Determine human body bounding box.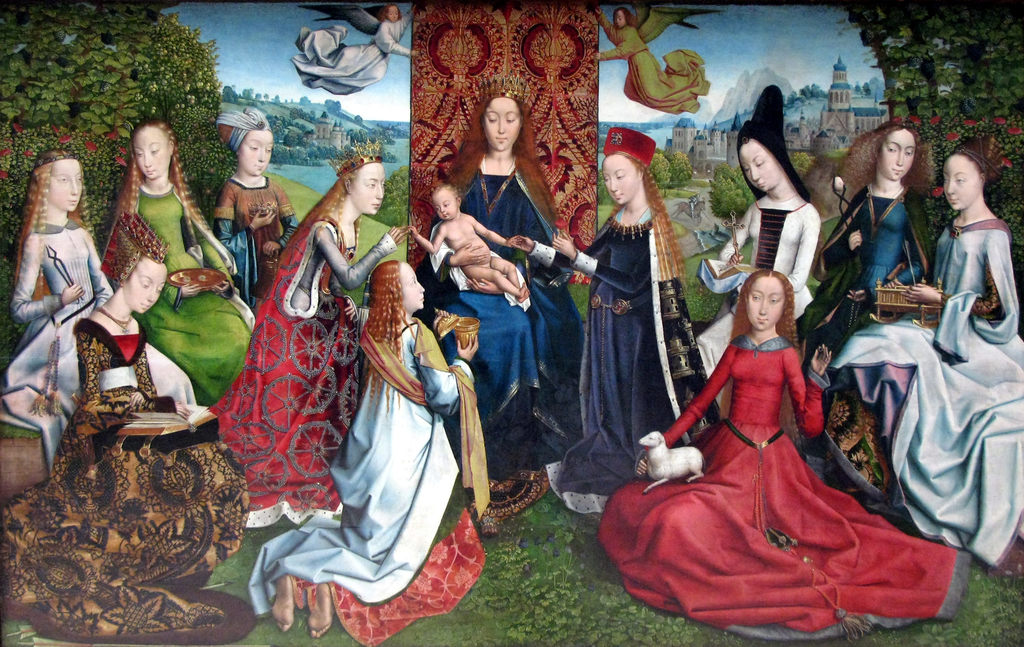
Determined: left=126, top=181, right=257, bottom=405.
